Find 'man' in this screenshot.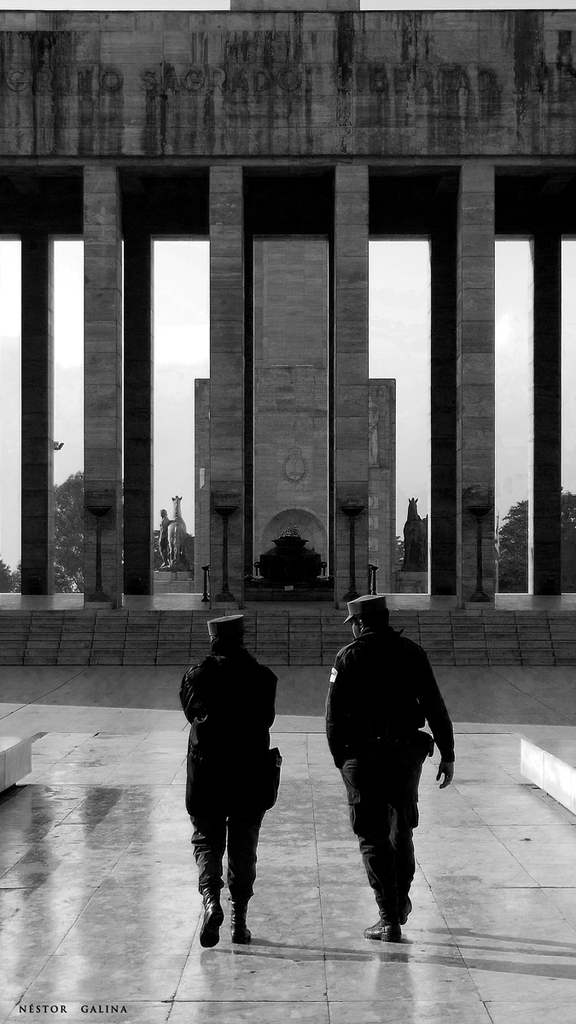
The bounding box for 'man' is <region>157, 509, 177, 577</region>.
